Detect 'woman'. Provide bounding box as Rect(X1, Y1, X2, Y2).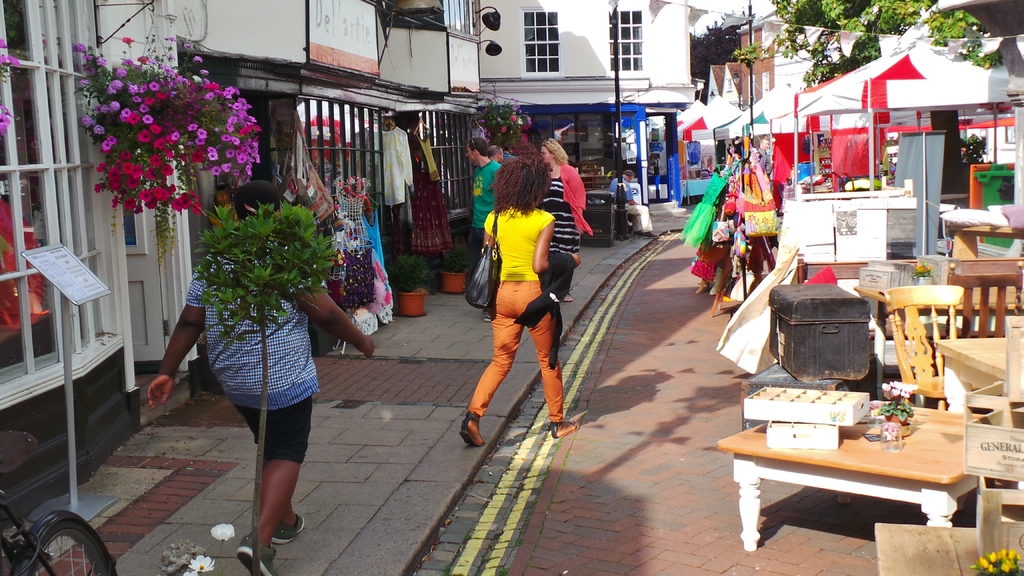
Rect(462, 131, 577, 454).
